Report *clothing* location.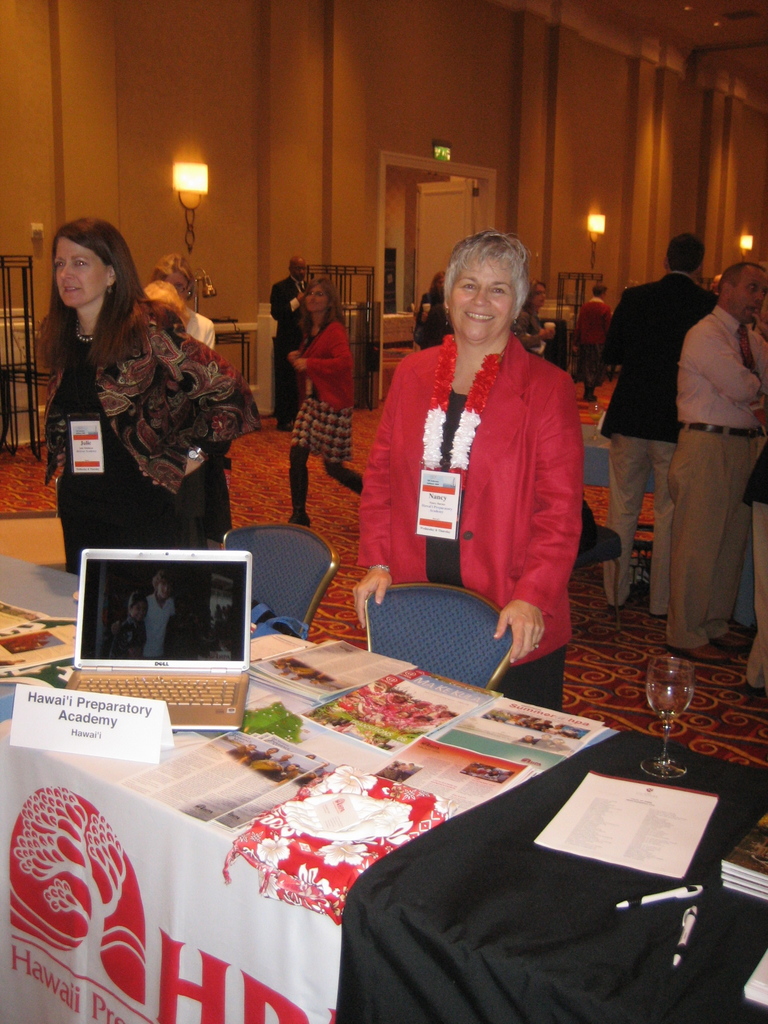
Report: (left=588, top=268, right=717, bottom=616).
